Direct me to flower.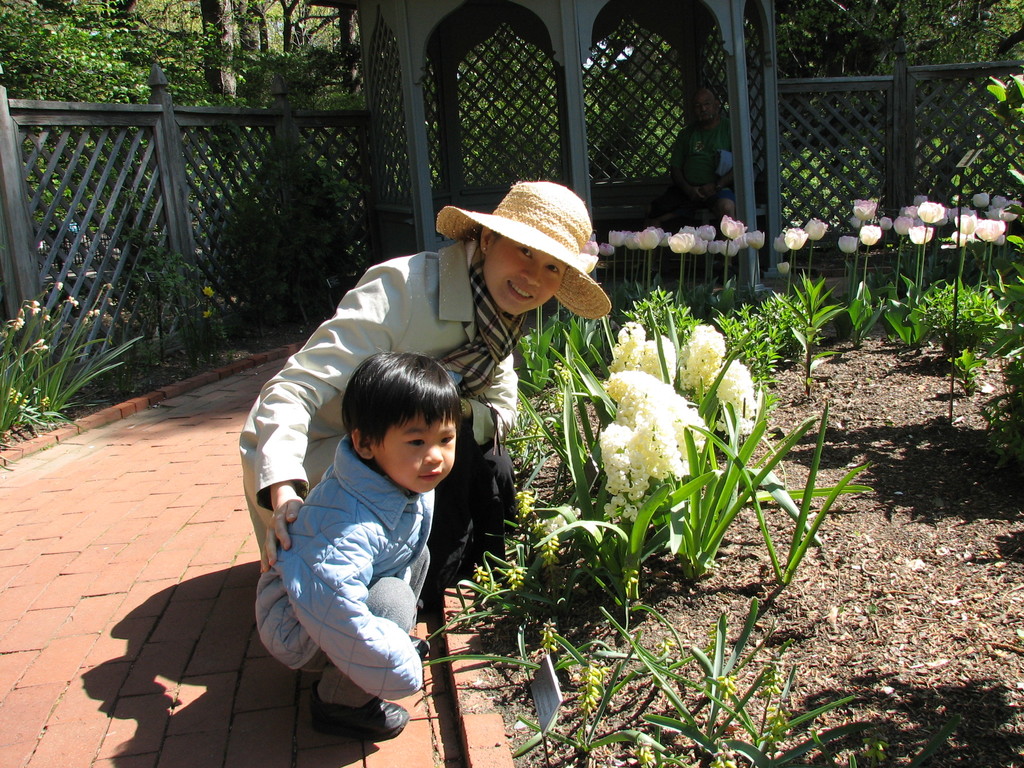
Direction: [left=778, top=262, right=788, bottom=278].
